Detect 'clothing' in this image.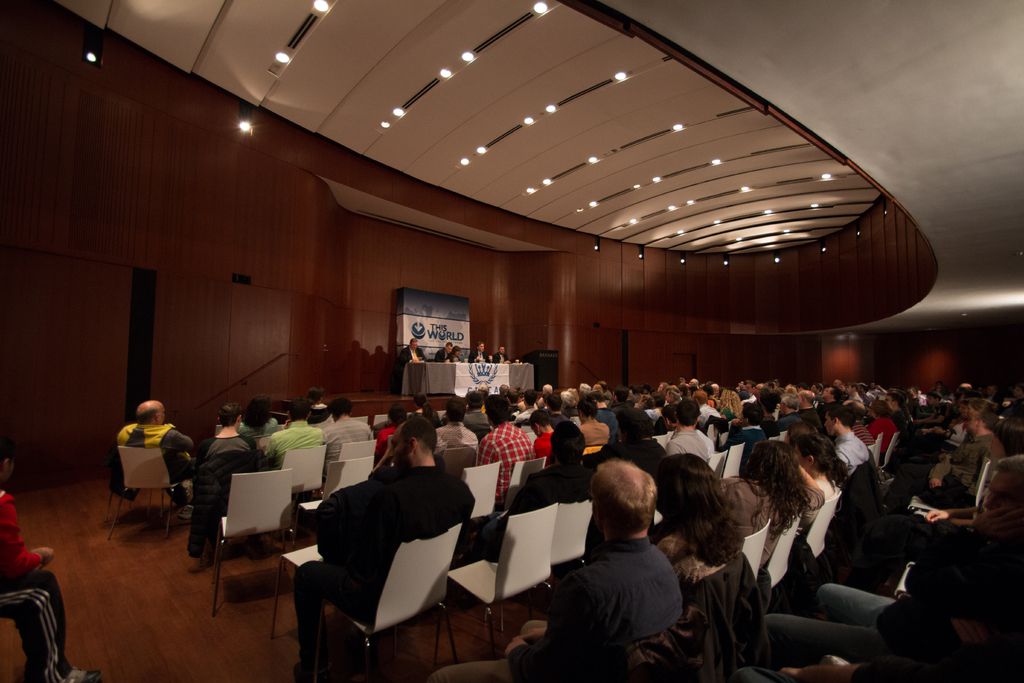
Detection: (left=186, top=434, right=266, bottom=564).
